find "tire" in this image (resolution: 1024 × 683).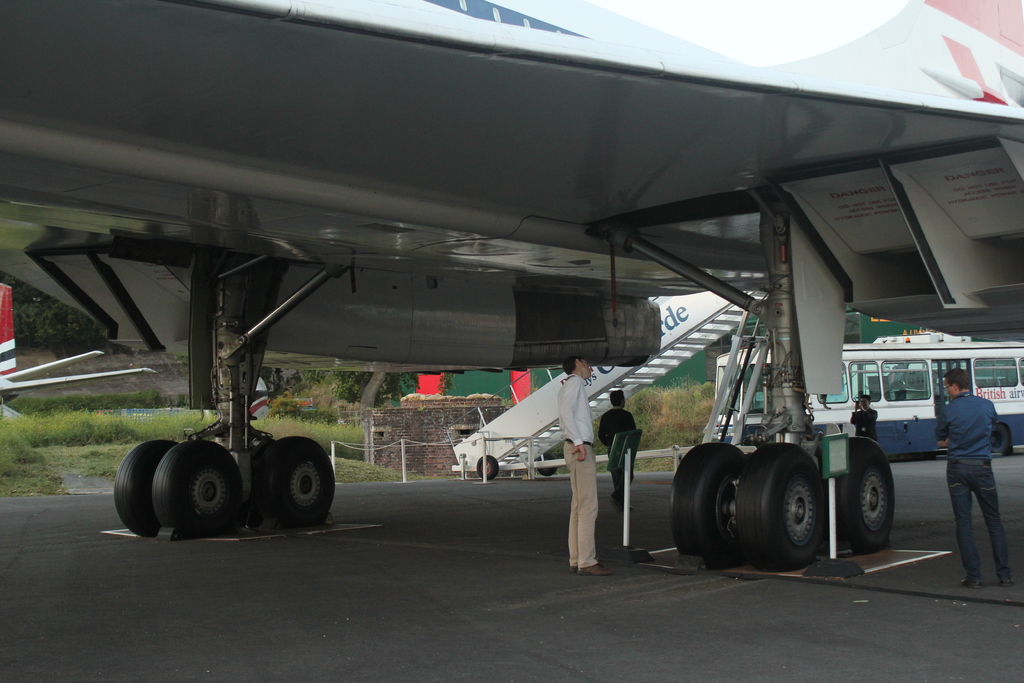
rect(689, 446, 853, 567).
